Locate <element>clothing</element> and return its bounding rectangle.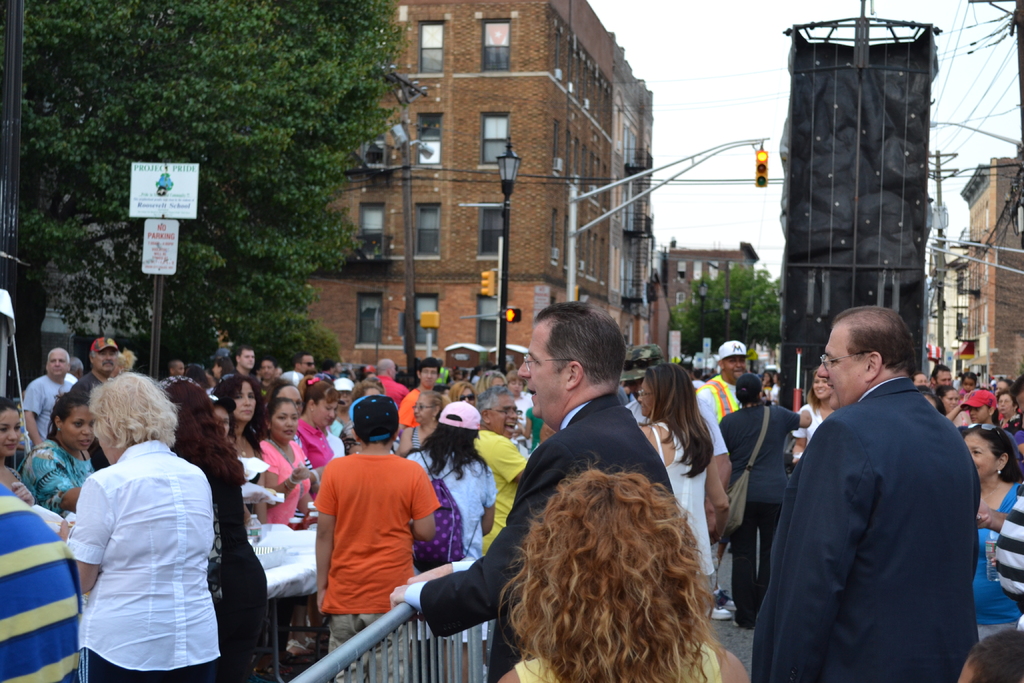
l=284, t=412, r=336, b=470.
